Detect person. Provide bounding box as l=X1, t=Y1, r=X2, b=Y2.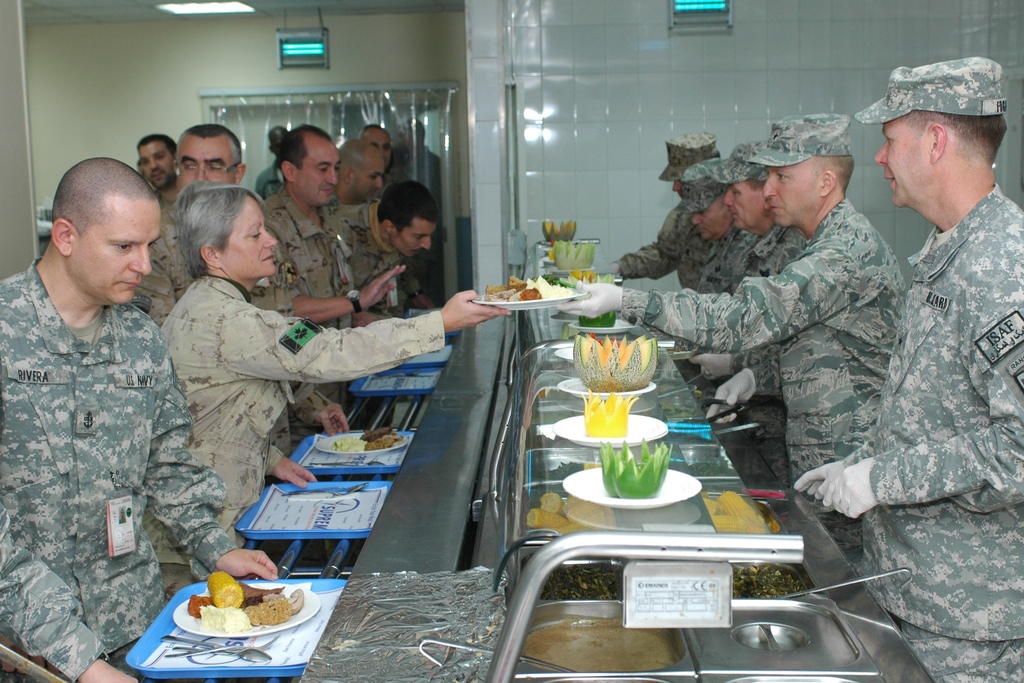
l=687, t=136, r=808, b=379.
